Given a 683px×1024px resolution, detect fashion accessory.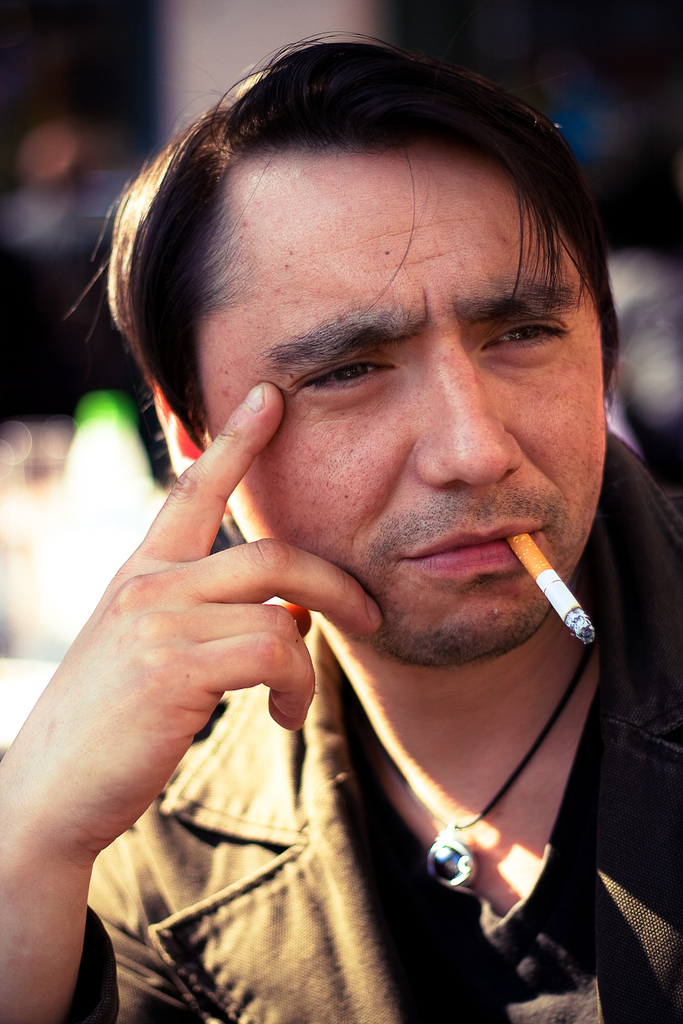
352/601/596/889.
